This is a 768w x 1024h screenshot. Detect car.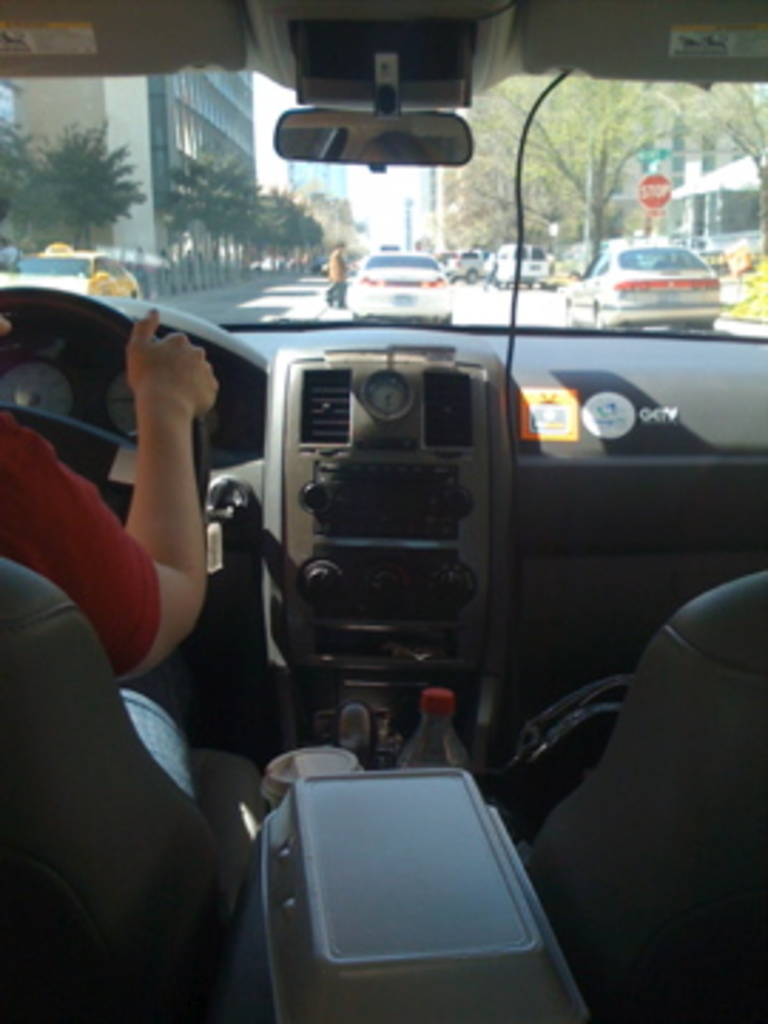
l=353, t=253, r=452, b=321.
